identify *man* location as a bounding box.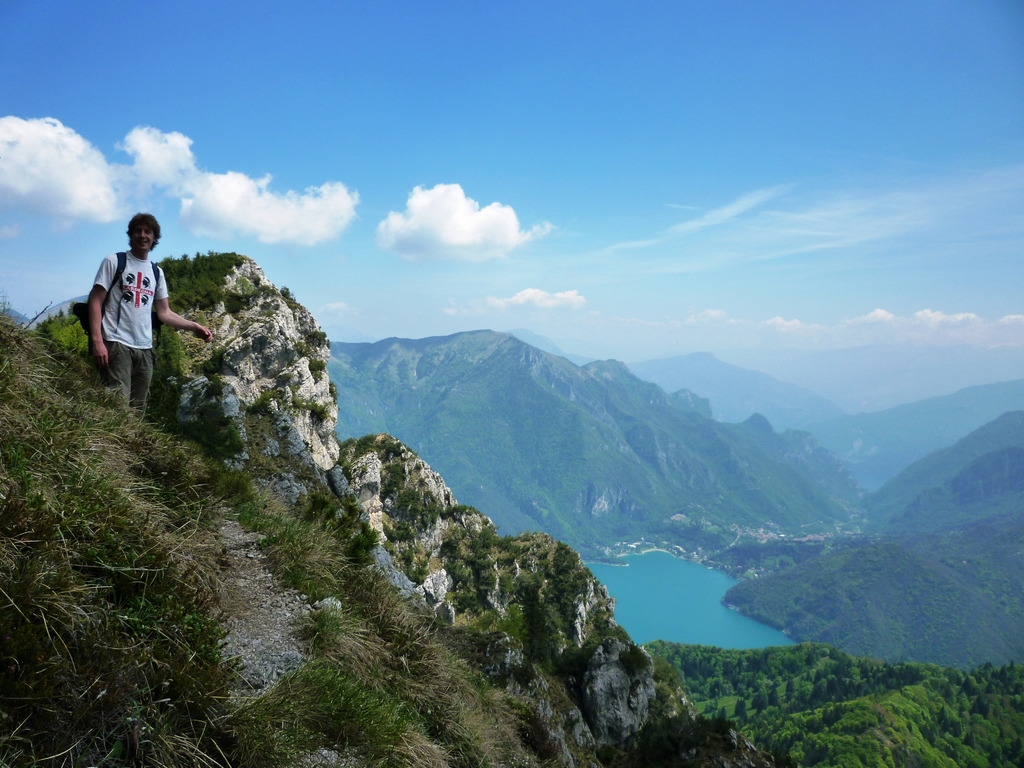
left=81, top=222, right=194, bottom=428.
